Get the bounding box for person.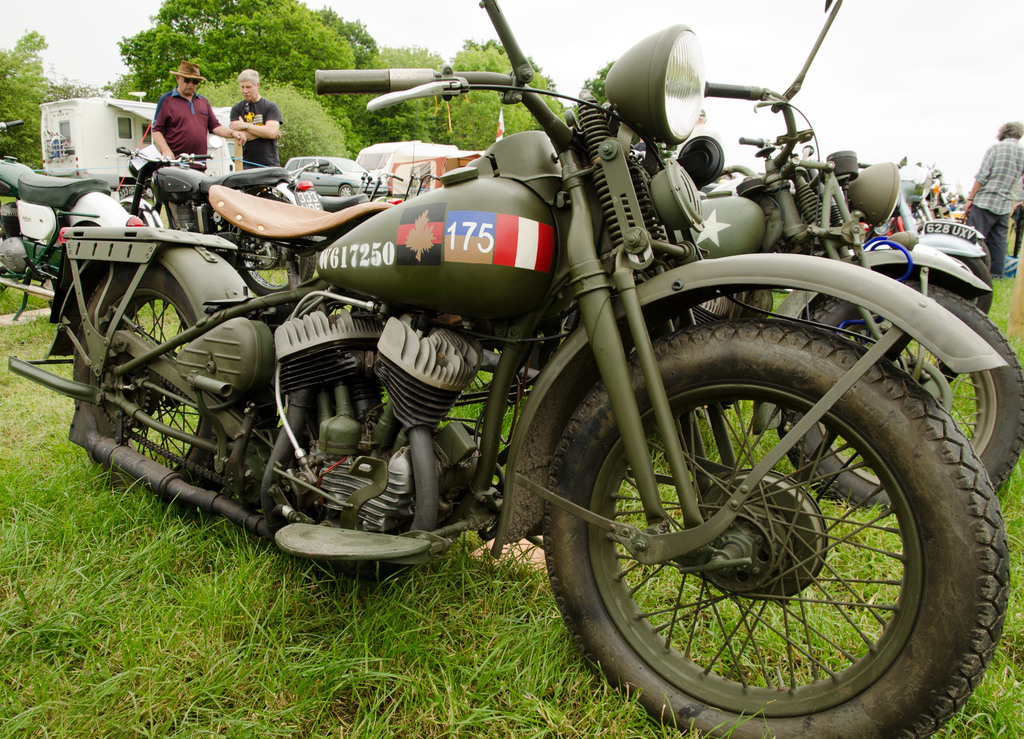
bbox=(224, 63, 289, 172).
